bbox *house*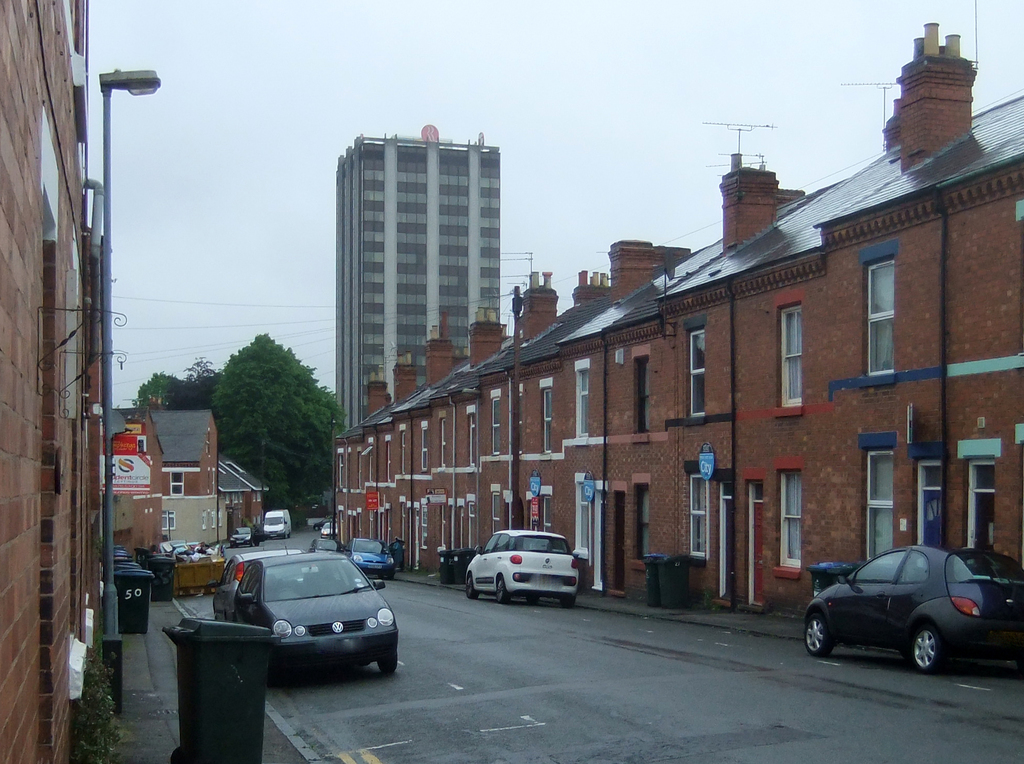
box=[335, 129, 503, 445]
